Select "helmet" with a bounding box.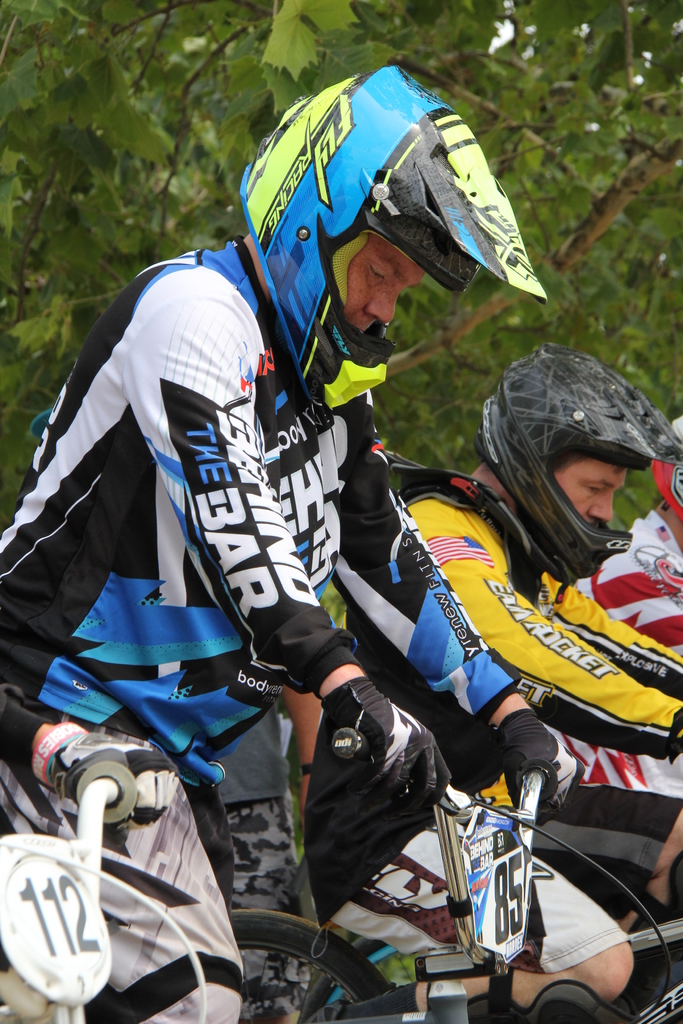
select_region(650, 409, 682, 514).
